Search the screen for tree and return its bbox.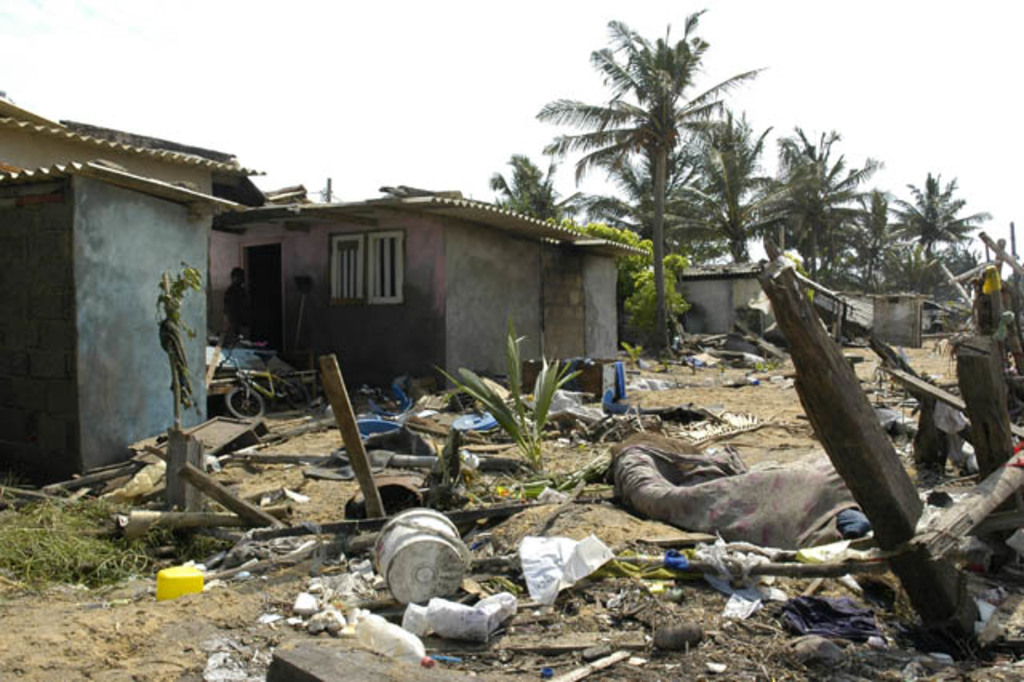
Found: crop(734, 133, 882, 275).
